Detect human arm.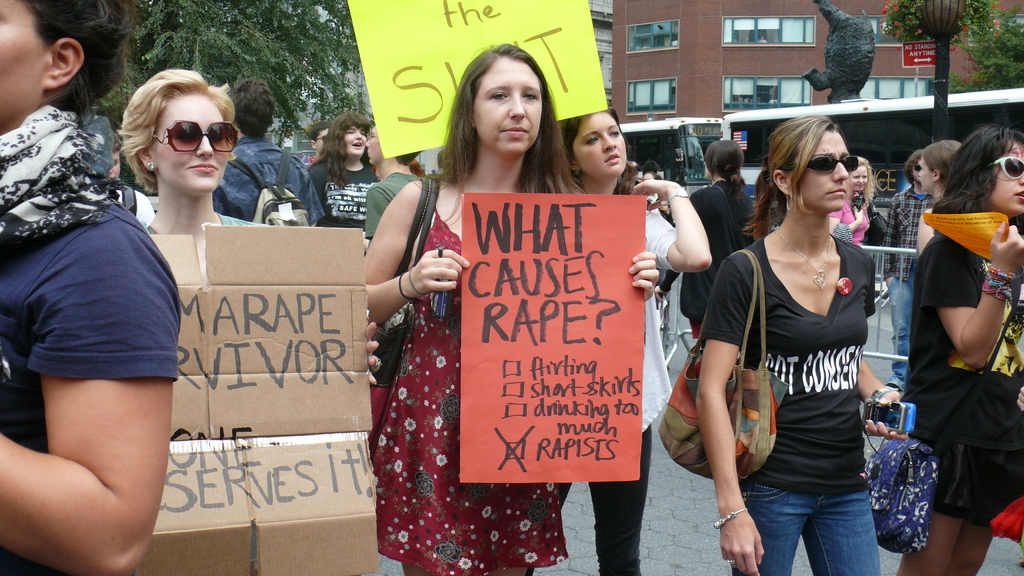
Detected at [0, 231, 182, 575].
